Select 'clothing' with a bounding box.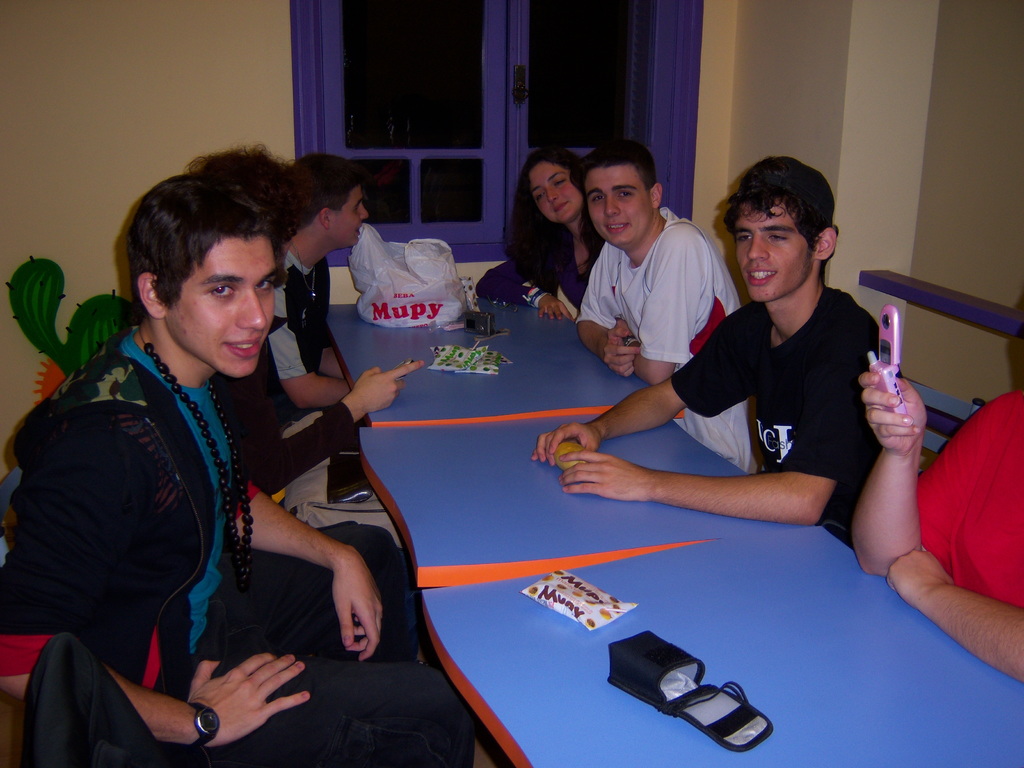
582 204 757 474.
